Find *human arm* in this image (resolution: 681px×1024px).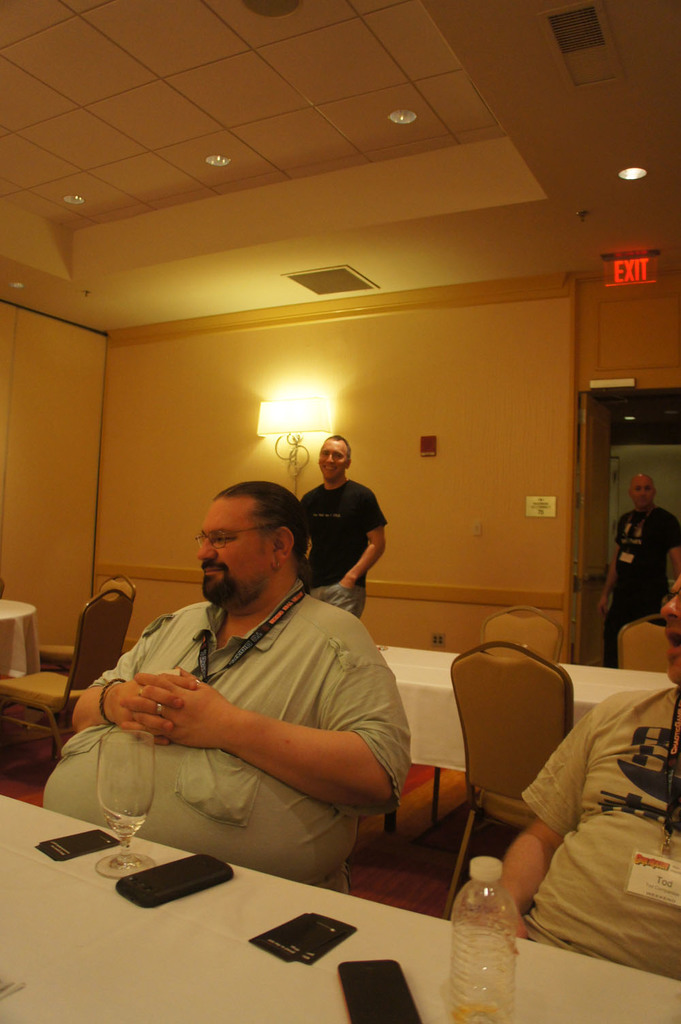
bbox=(486, 729, 588, 946).
